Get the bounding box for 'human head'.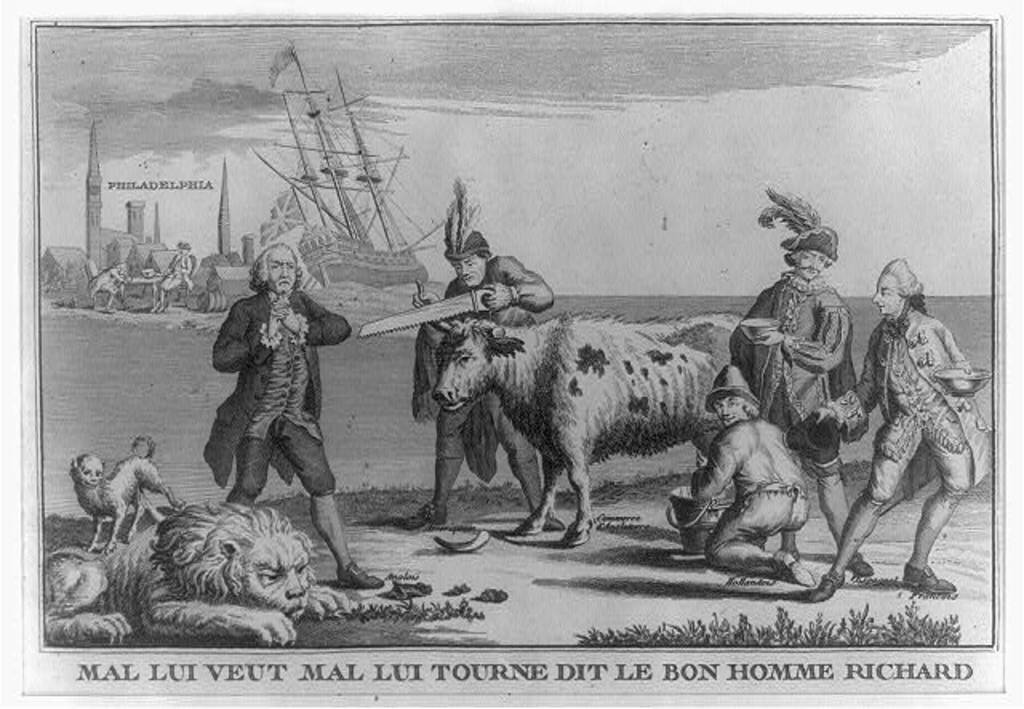
[754, 181, 843, 280].
